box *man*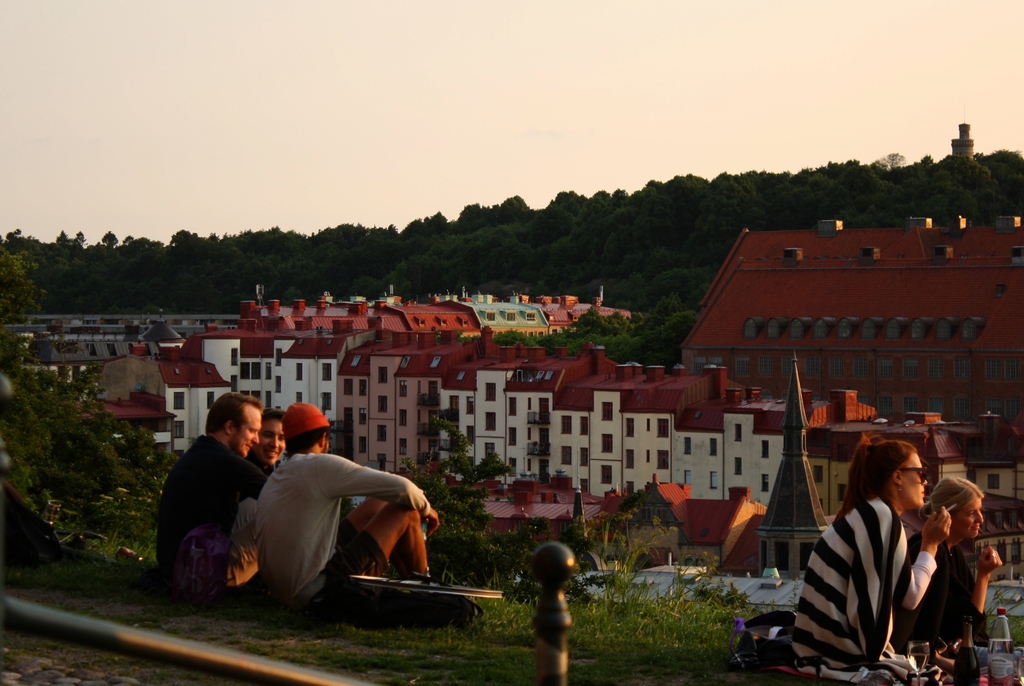
x1=155 y1=389 x2=260 y2=592
